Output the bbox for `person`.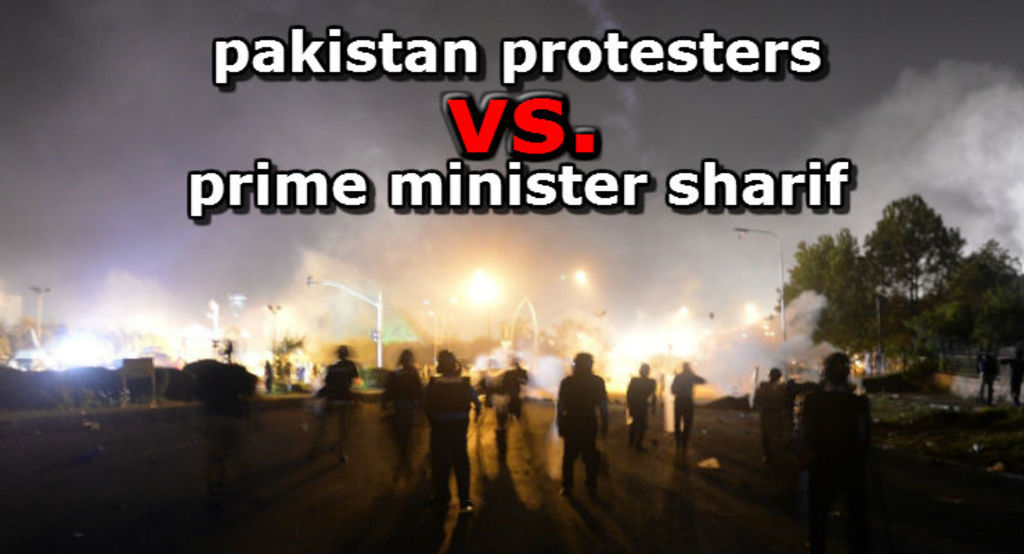
750,364,804,508.
